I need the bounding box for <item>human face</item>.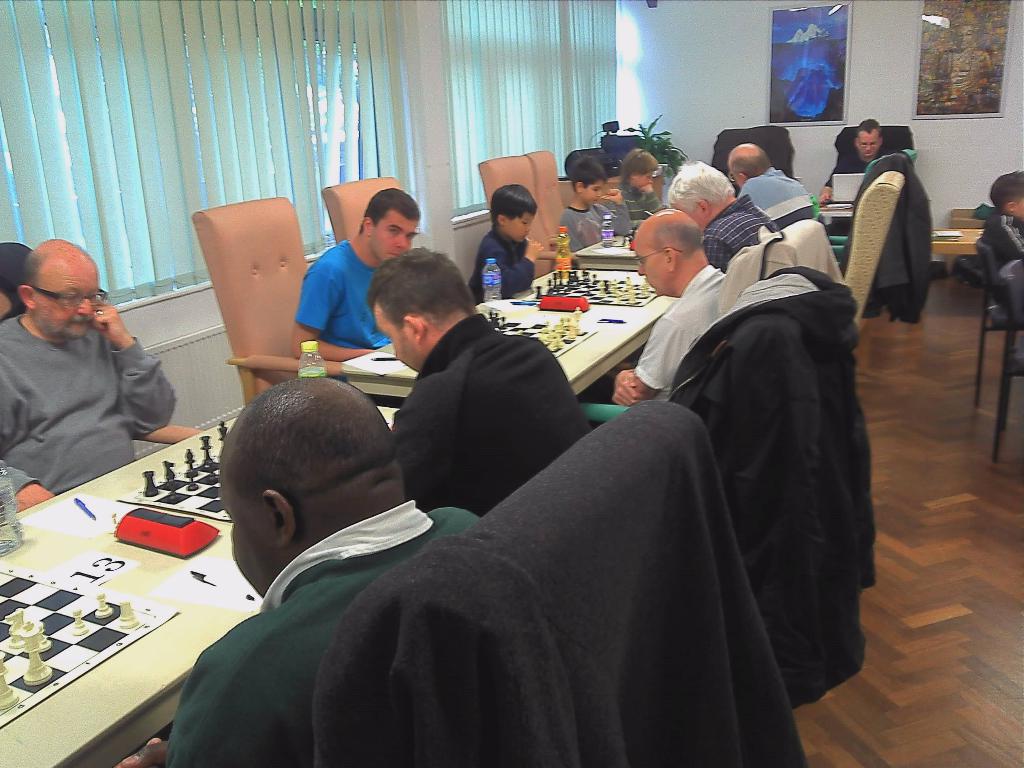
Here it is: x1=634, y1=173, x2=652, y2=188.
